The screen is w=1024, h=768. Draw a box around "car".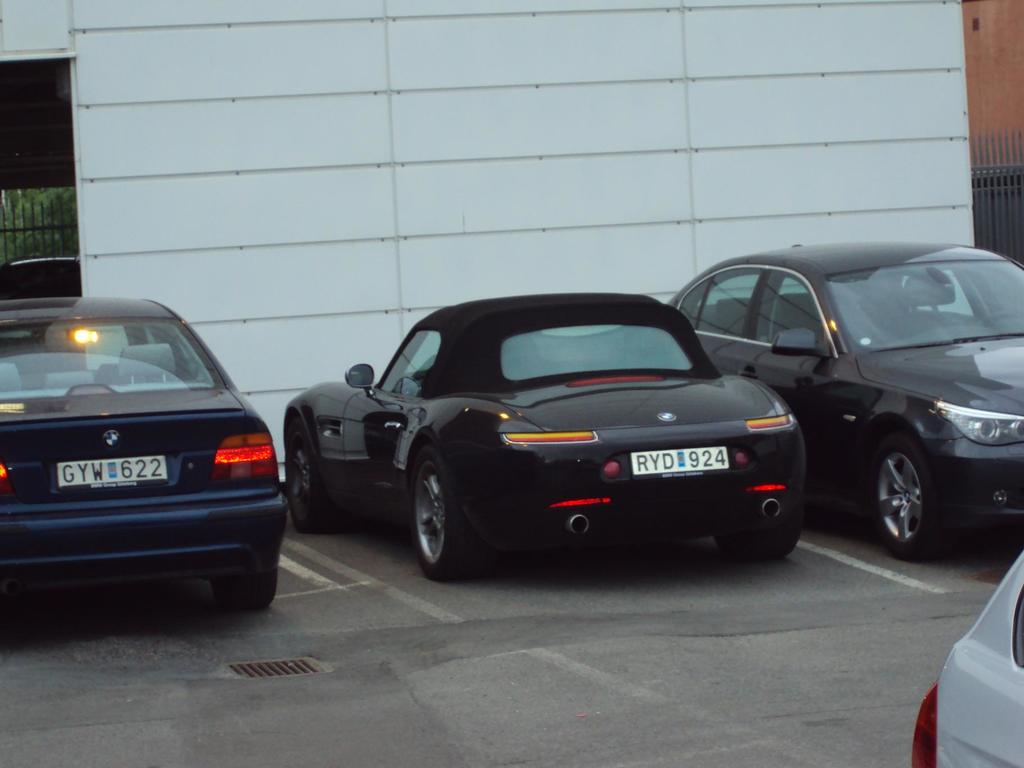
913 556 1023 767.
